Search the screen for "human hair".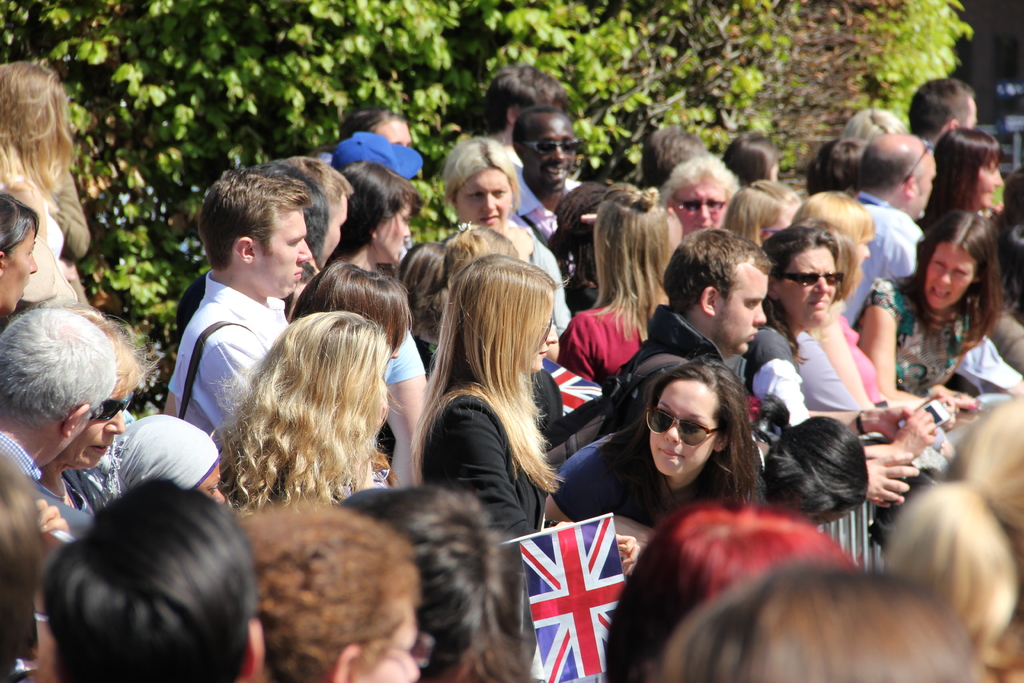
Found at {"x1": 0, "y1": 60, "x2": 72, "y2": 220}.
